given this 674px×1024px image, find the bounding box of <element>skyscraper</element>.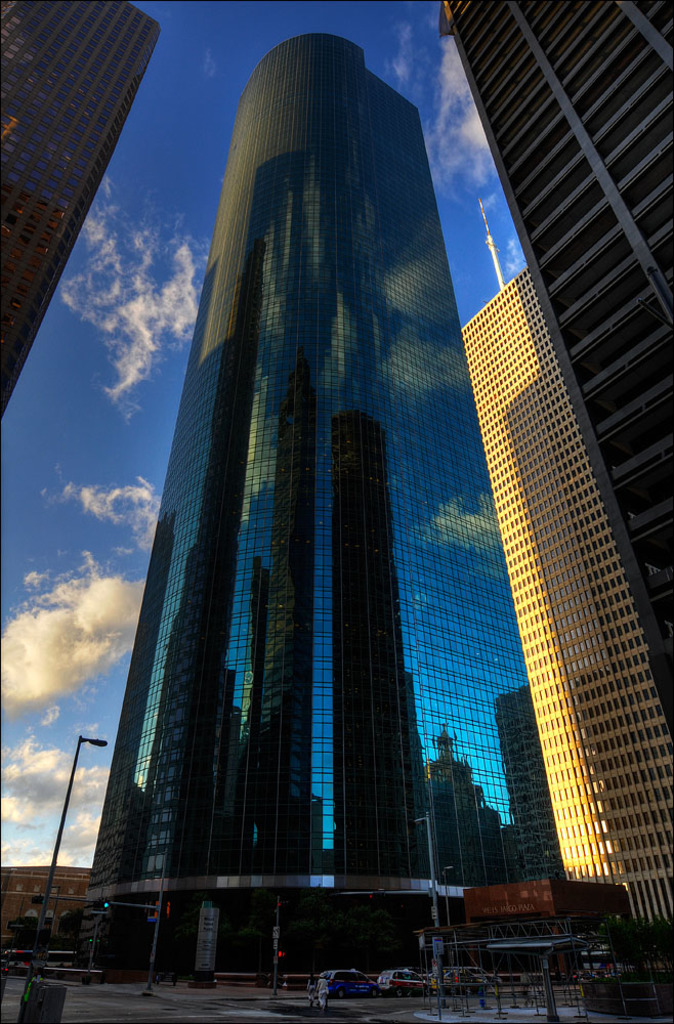
{"x1": 37, "y1": 69, "x2": 662, "y2": 1021}.
